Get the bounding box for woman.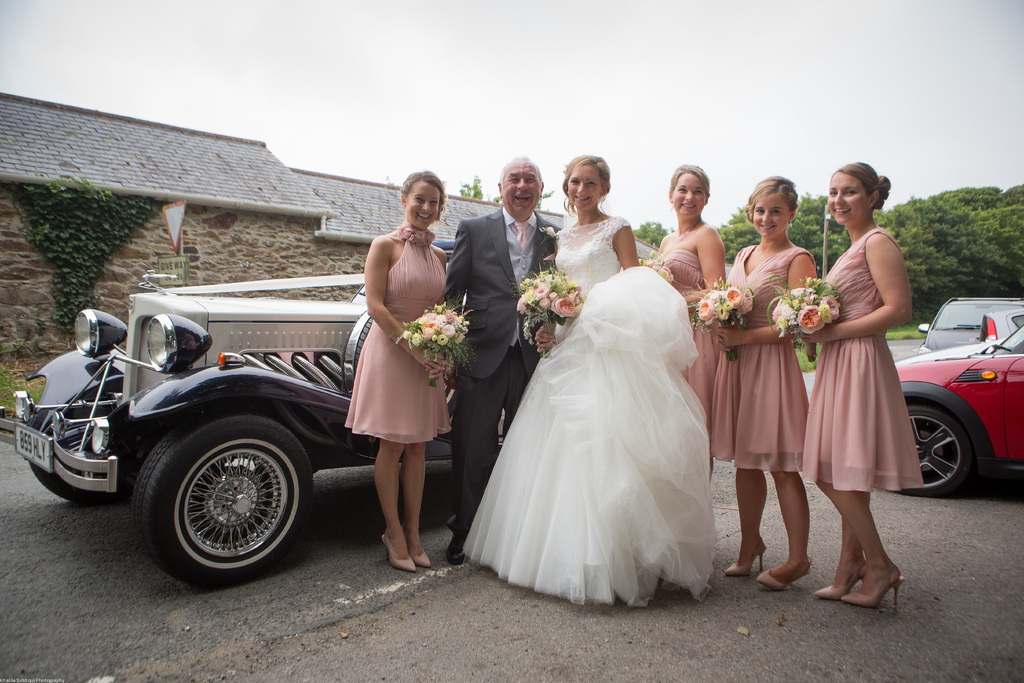
[left=804, top=167, right=929, bottom=593].
